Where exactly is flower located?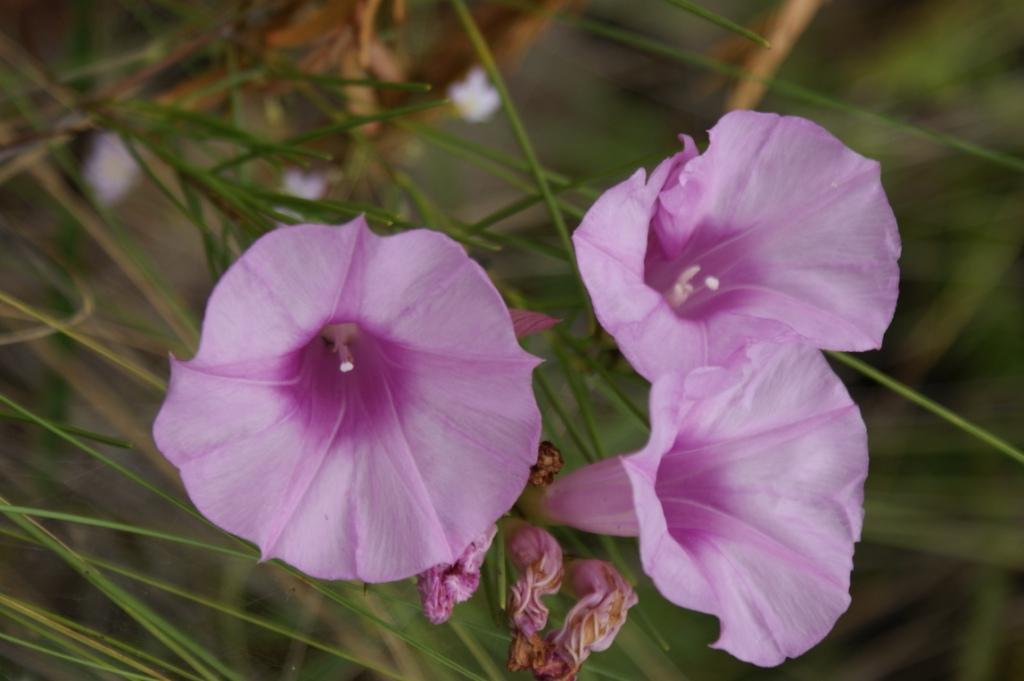
Its bounding box is BBox(143, 207, 559, 605).
